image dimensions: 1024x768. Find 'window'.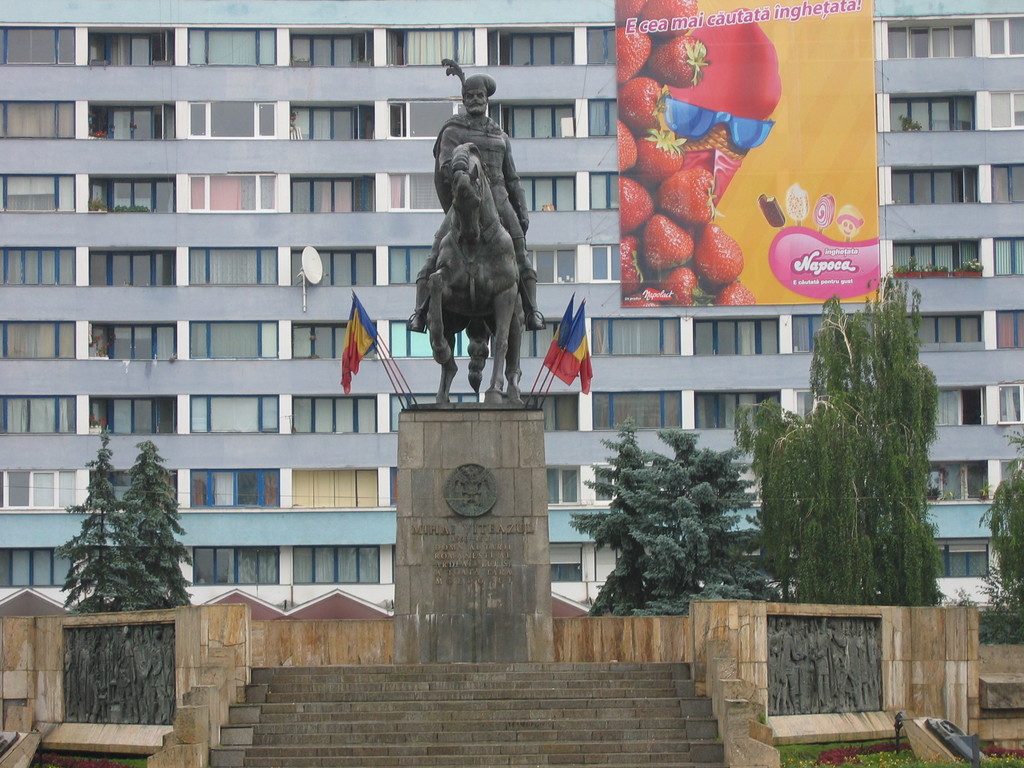
0/175/76/212.
